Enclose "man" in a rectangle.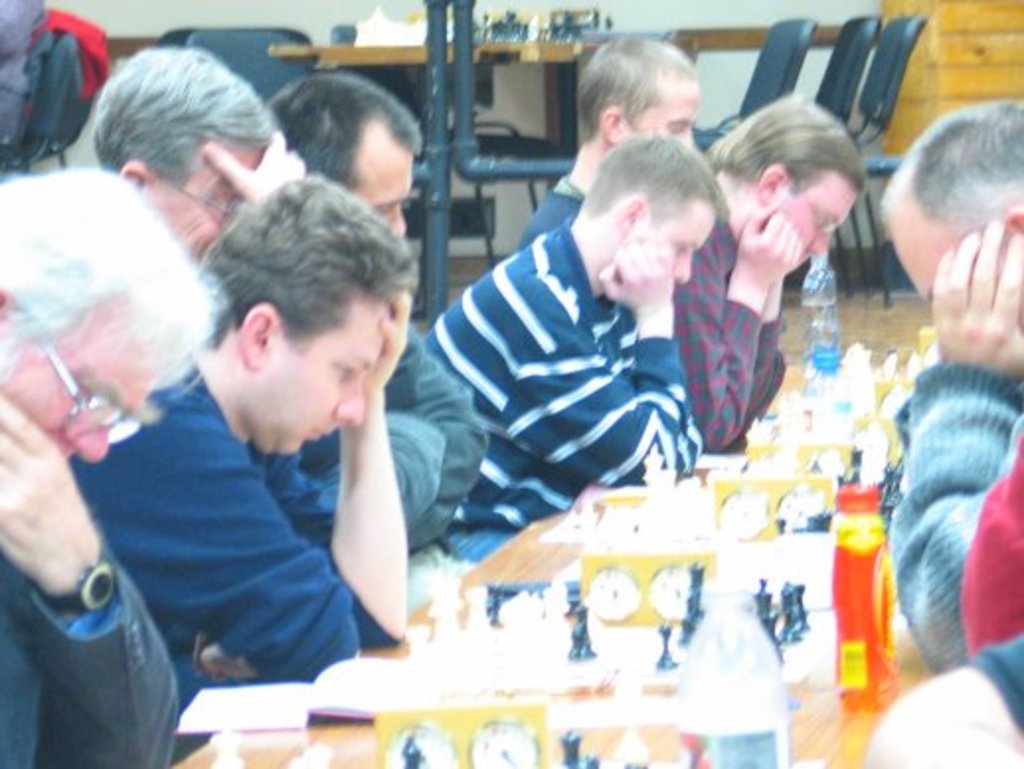
box(518, 36, 704, 249).
